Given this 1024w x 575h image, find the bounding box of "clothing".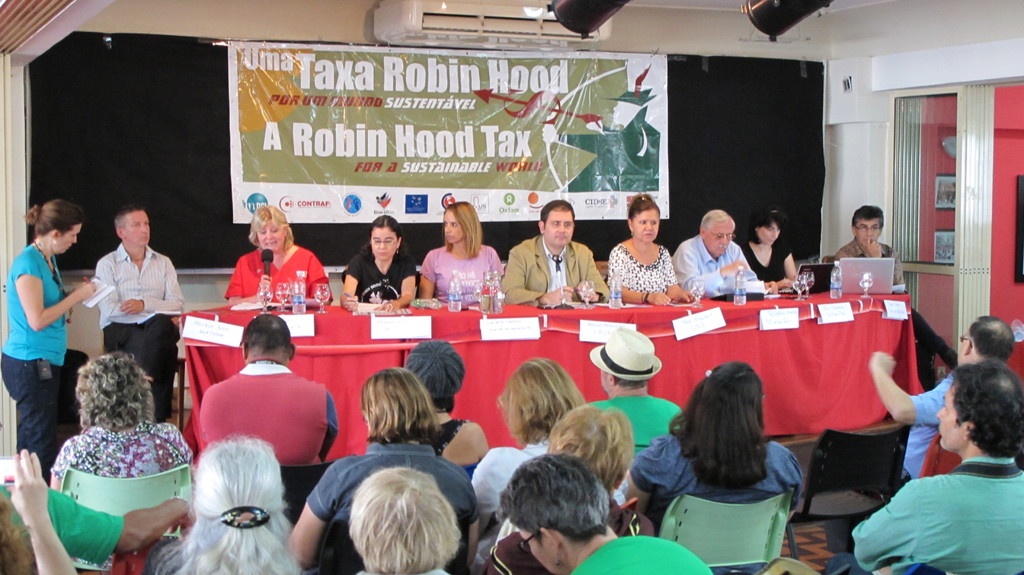
(x1=605, y1=247, x2=675, y2=303).
